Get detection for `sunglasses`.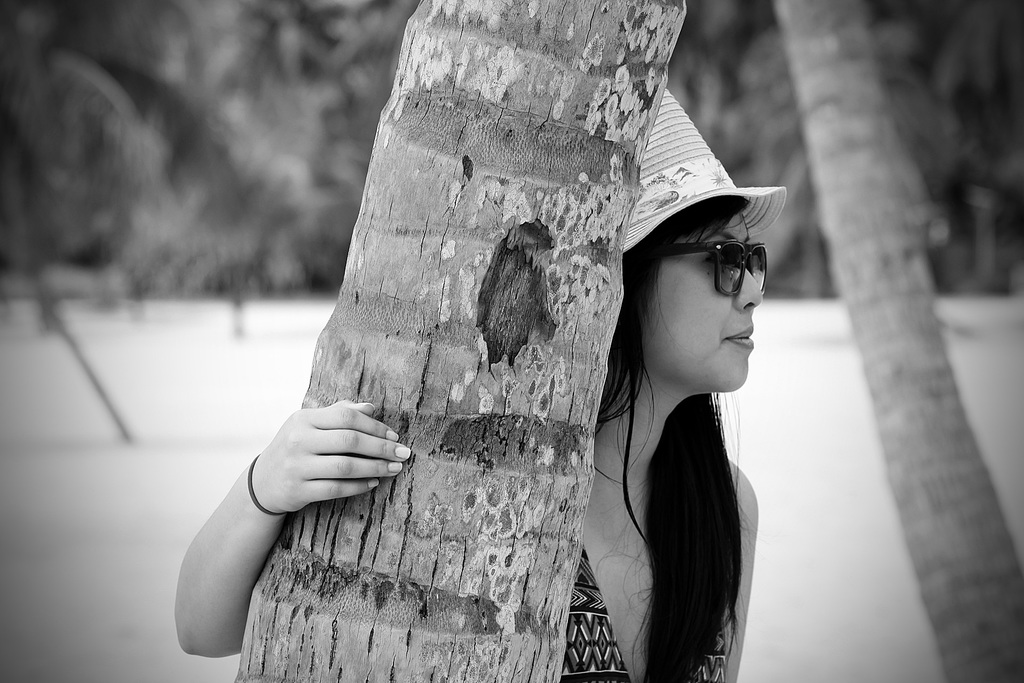
Detection: Rect(653, 245, 770, 302).
